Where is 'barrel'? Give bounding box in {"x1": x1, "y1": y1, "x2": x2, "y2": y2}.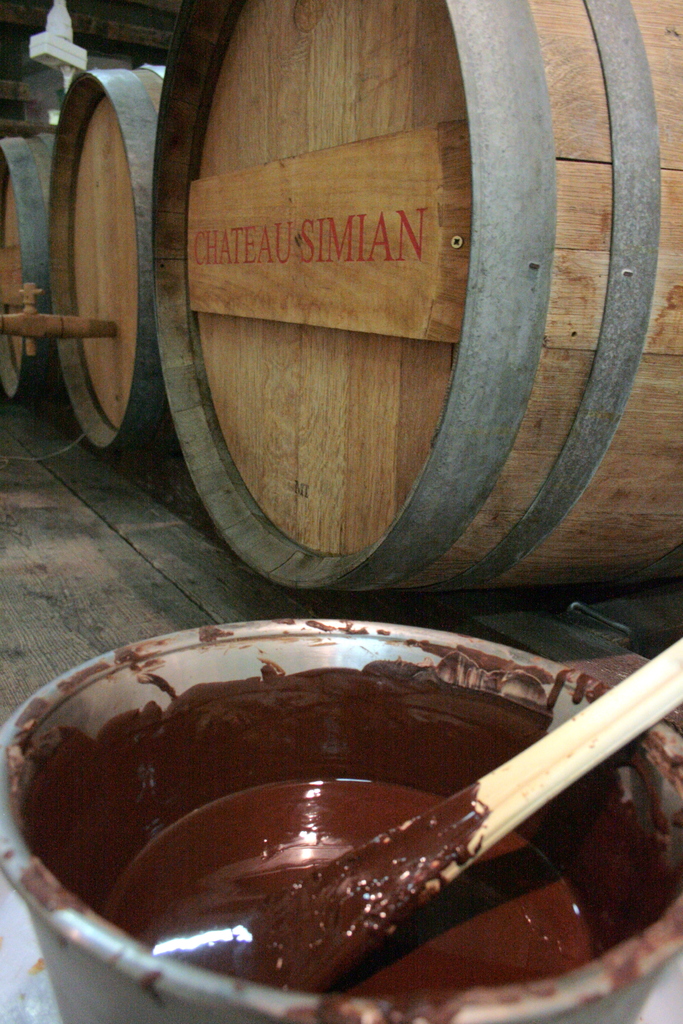
{"x1": 136, "y1": 0, "x2": 682, "y2": 604}.
